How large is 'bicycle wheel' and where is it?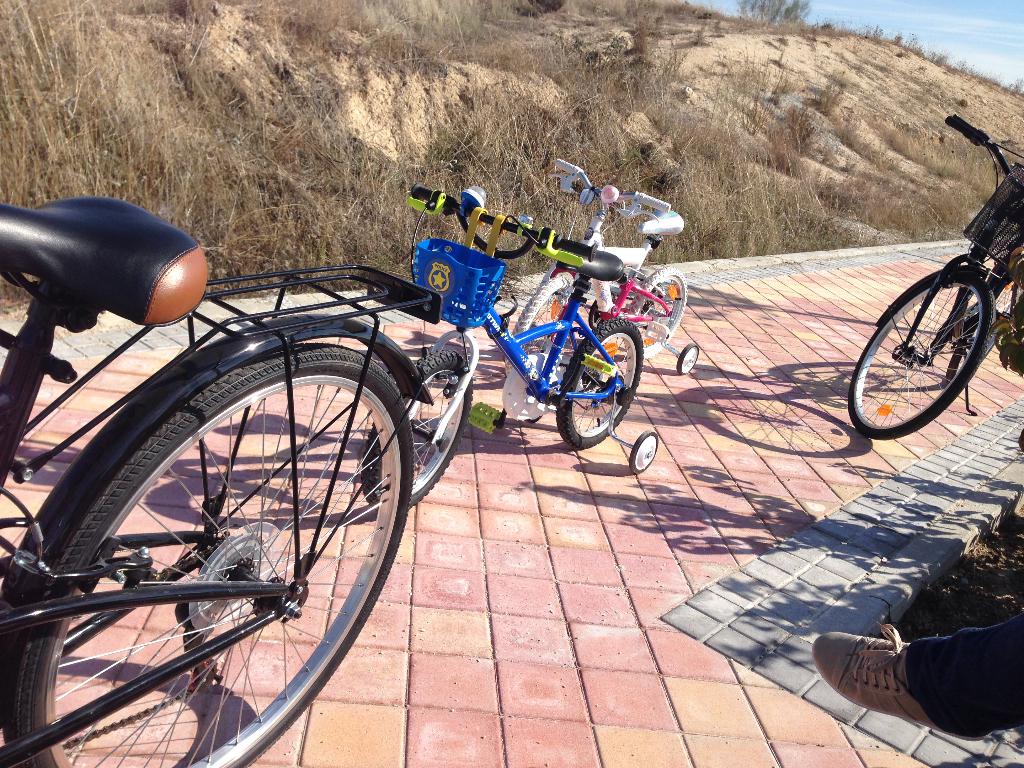
Bounding box: {"left": 557, "top": 319, "right": 644, "bottom": 452}.
